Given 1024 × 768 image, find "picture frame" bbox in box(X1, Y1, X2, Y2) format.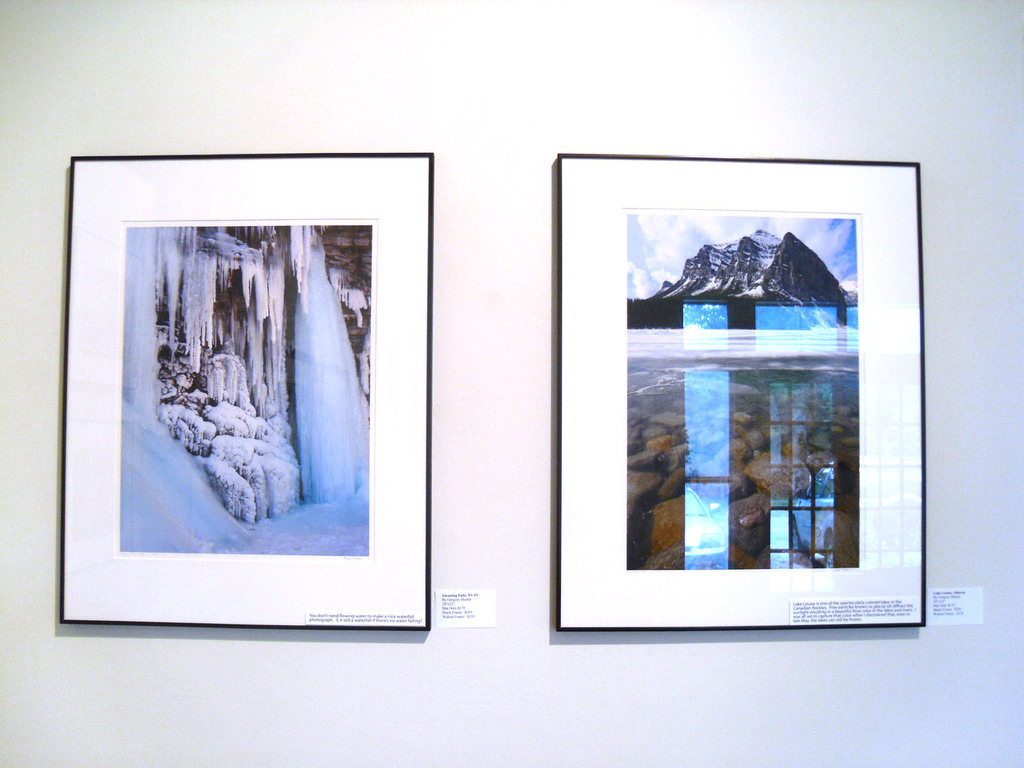
box(554, 152, 935, 628).
